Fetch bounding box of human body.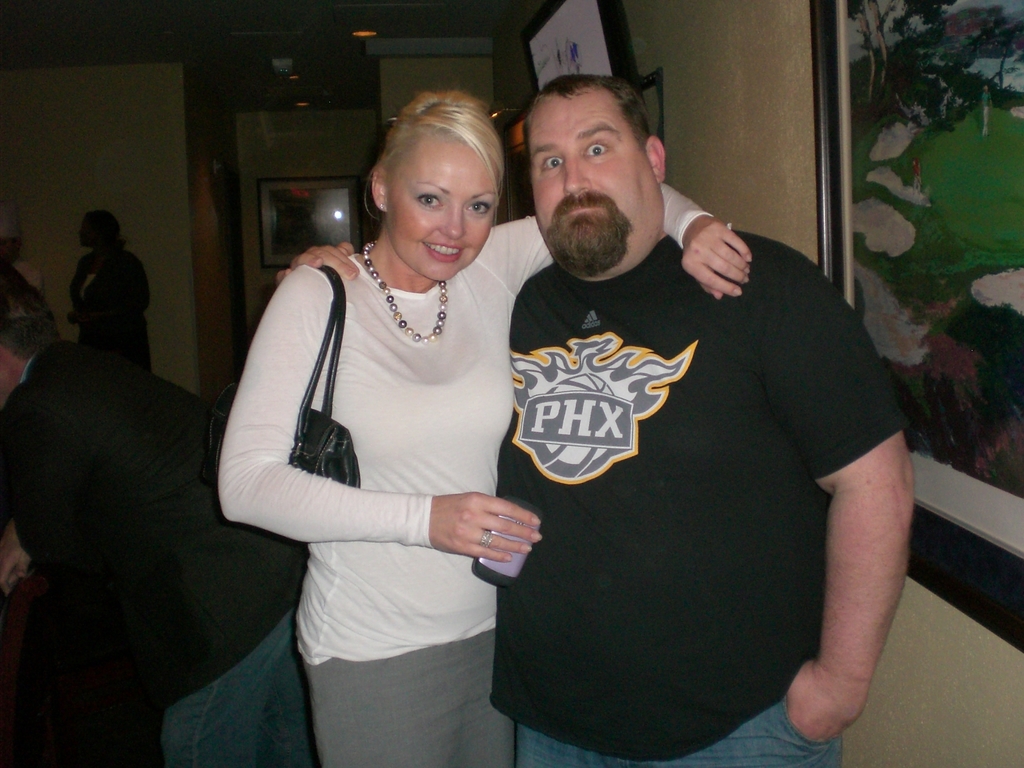
Bbox: rect(68, 243, 149, 378).
